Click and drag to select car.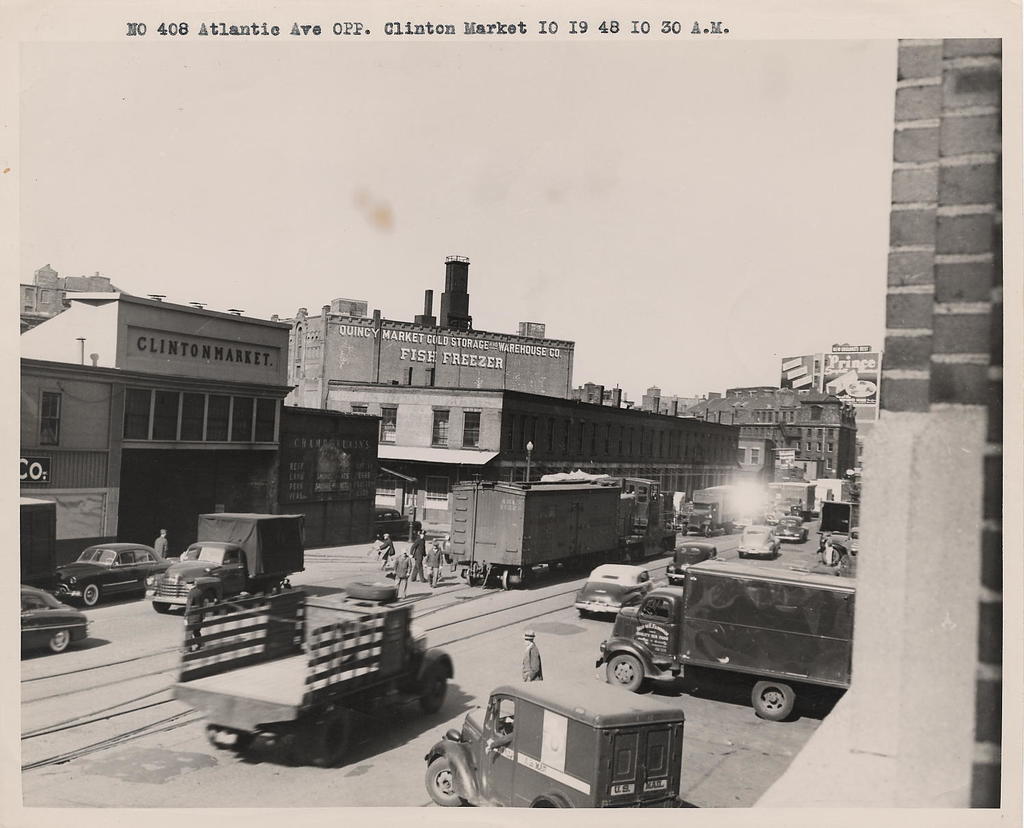
Selection: <region>665, 540, 726, 584</region>.
